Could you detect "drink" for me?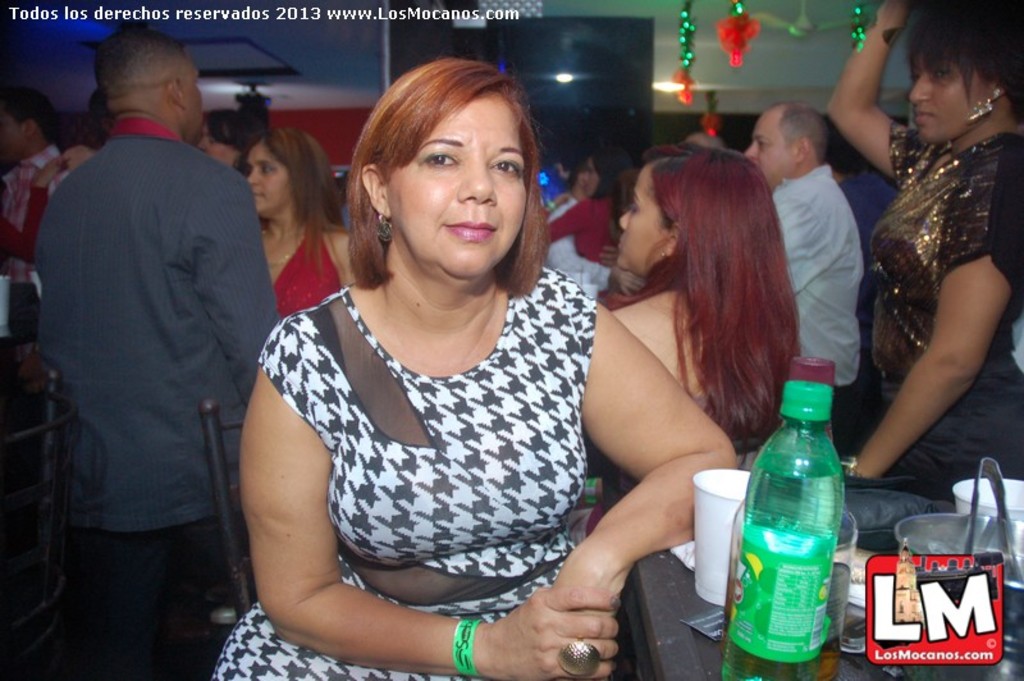
Detection result: box(737, 370, 849, 680).
